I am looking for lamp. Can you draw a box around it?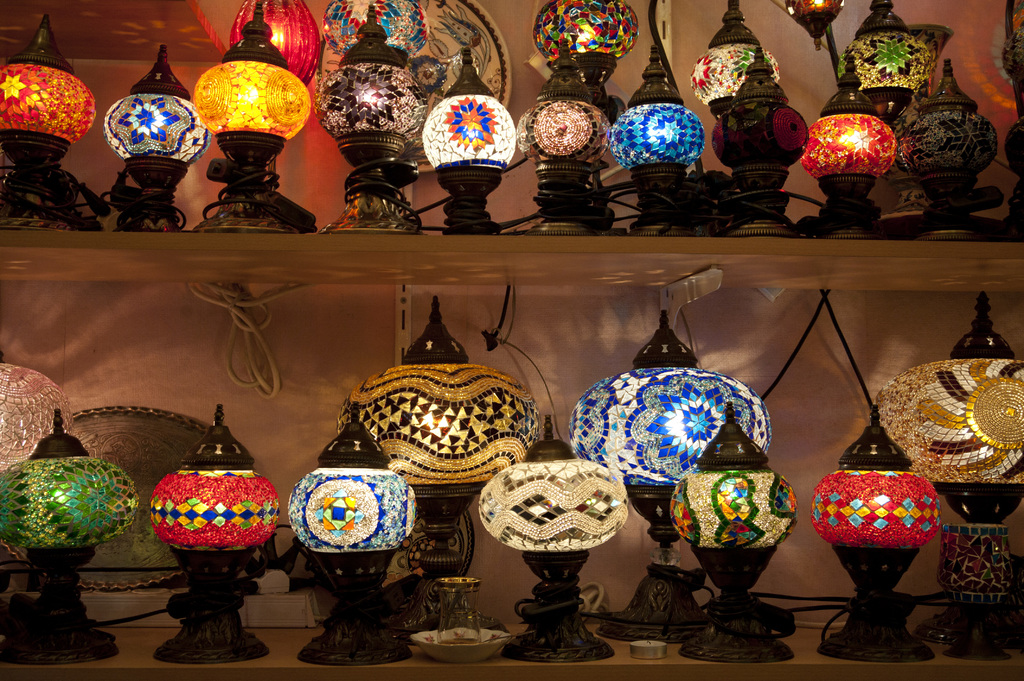
Sure, the bounding box is rect(705, 40, 817, 203).
